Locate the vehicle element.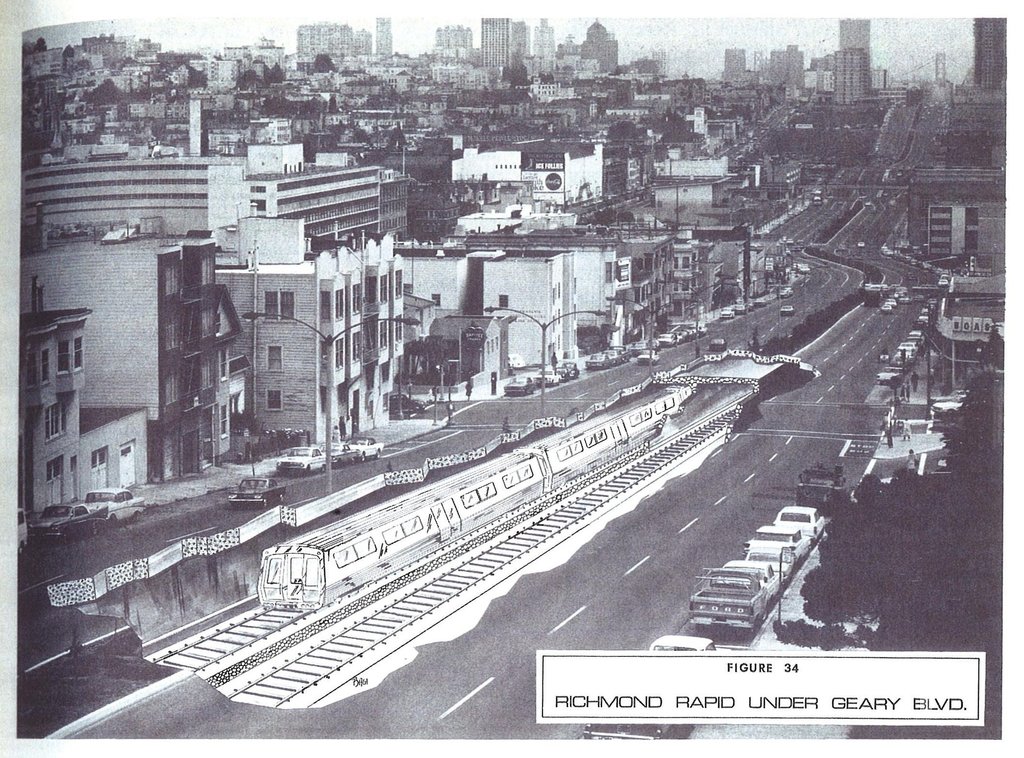
Element bbox: x1=228, y1=474, x2=285, y2=509.
